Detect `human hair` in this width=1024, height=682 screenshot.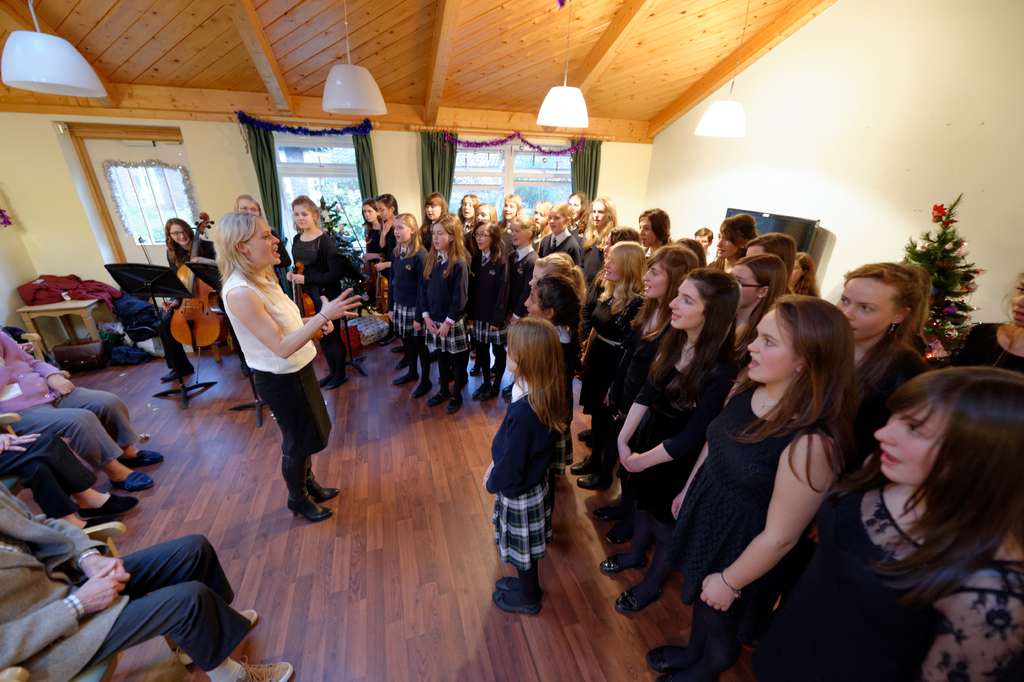
Detection: box(569, 189, 591, 236).
